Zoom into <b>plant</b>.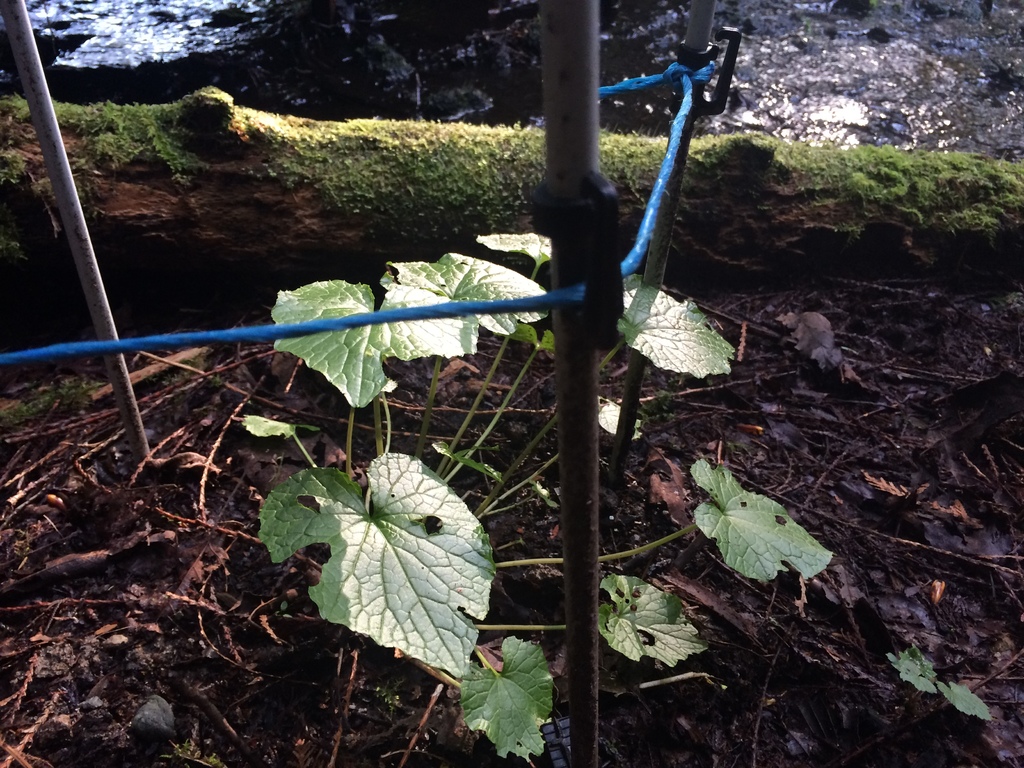
Zoom target: 884,643,990,722.
